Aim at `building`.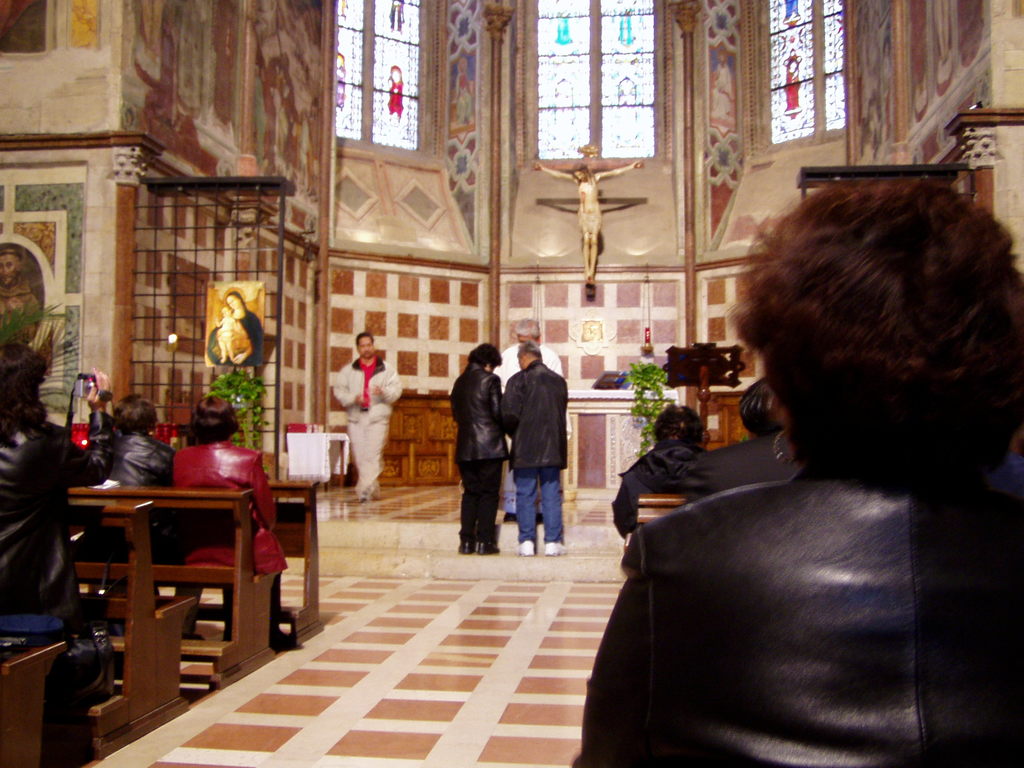
Aimed at x1=0, y1=0, x2=1023, y2=767.
